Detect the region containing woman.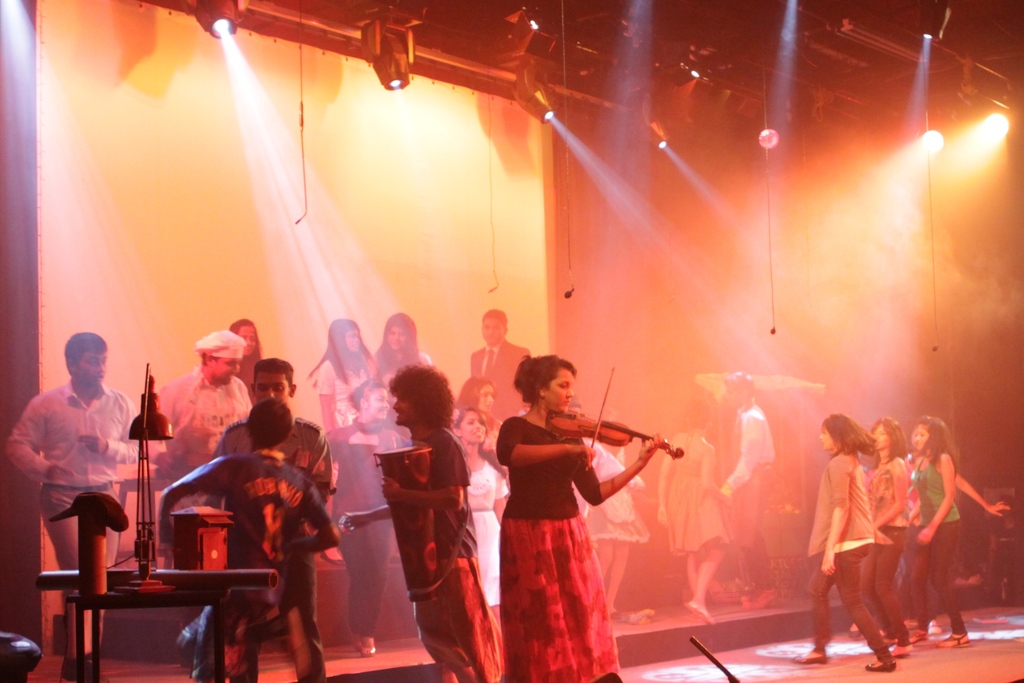
[858,414,909,655].
